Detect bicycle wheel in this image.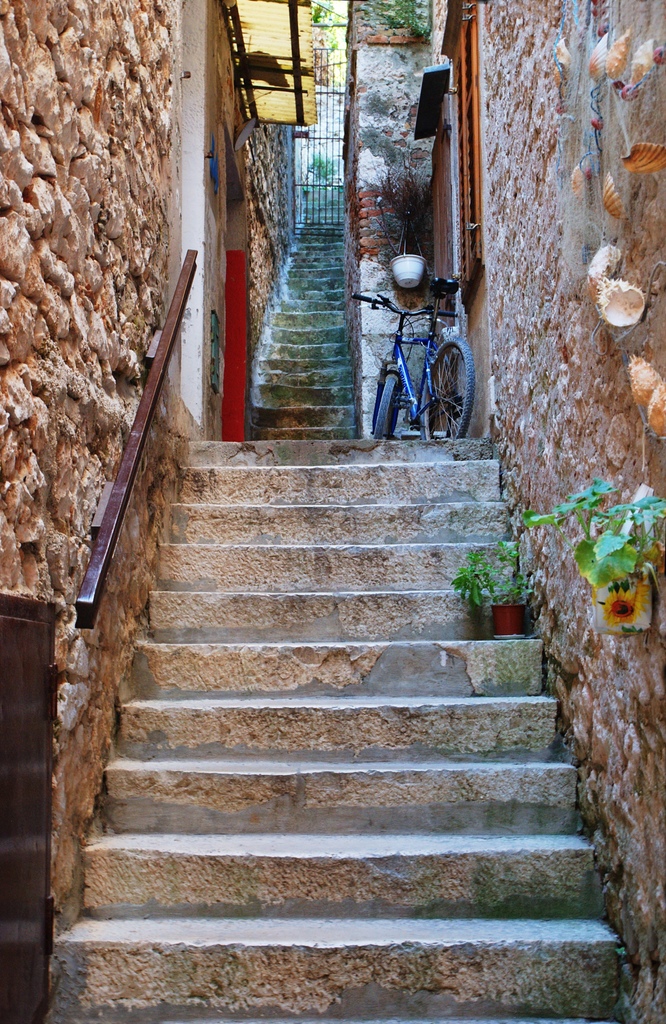
Detection: l=428, t=323, r=476, b=429.
